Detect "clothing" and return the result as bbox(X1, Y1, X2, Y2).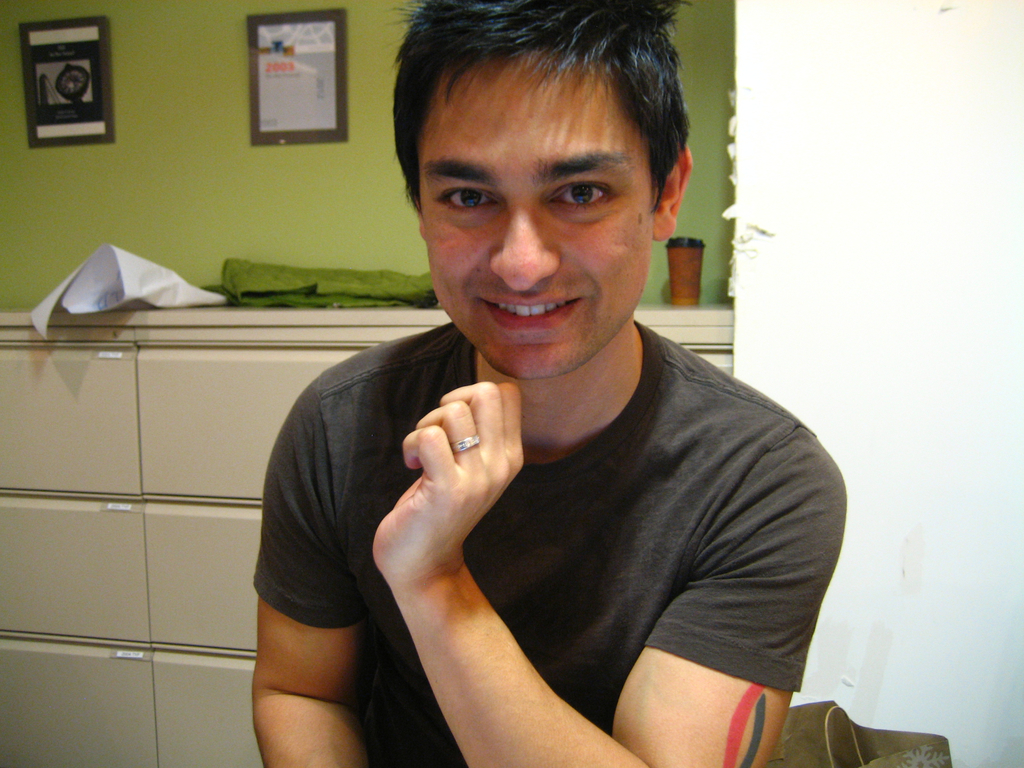
bbox(327, 260, 831, 744).
